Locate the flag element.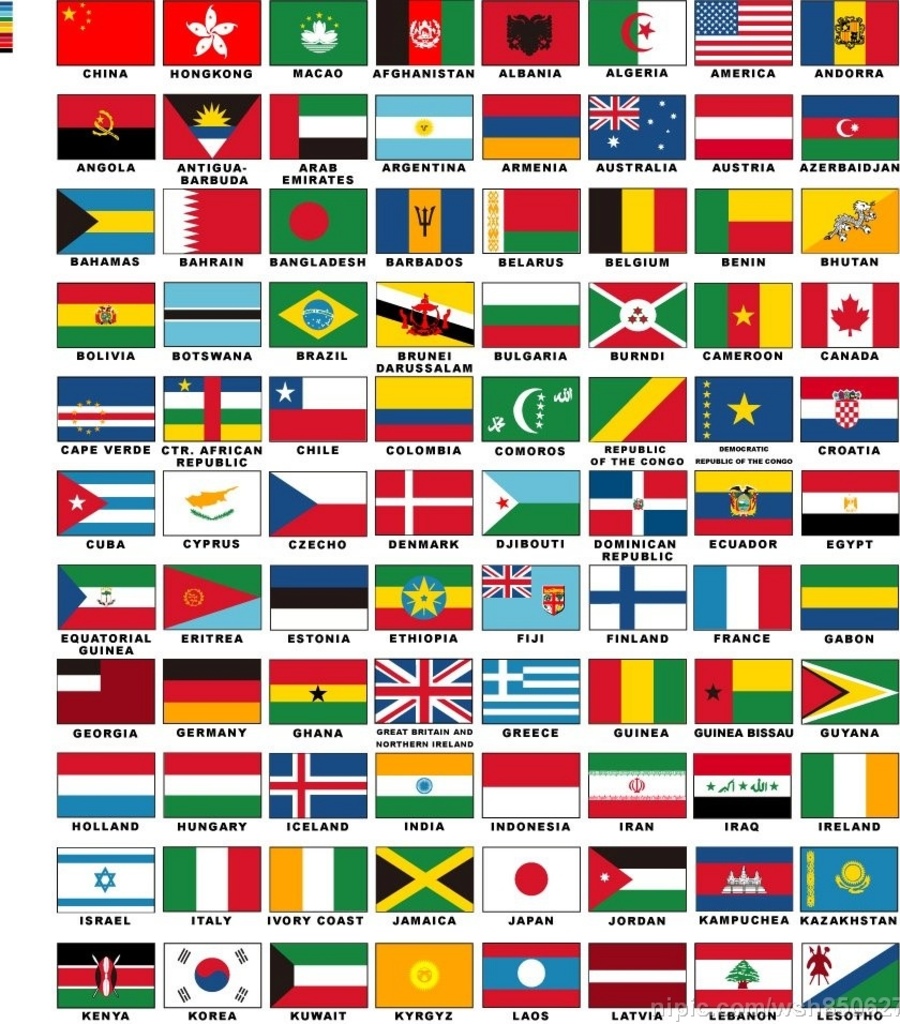
Element bbox: 267,752,370,824.
